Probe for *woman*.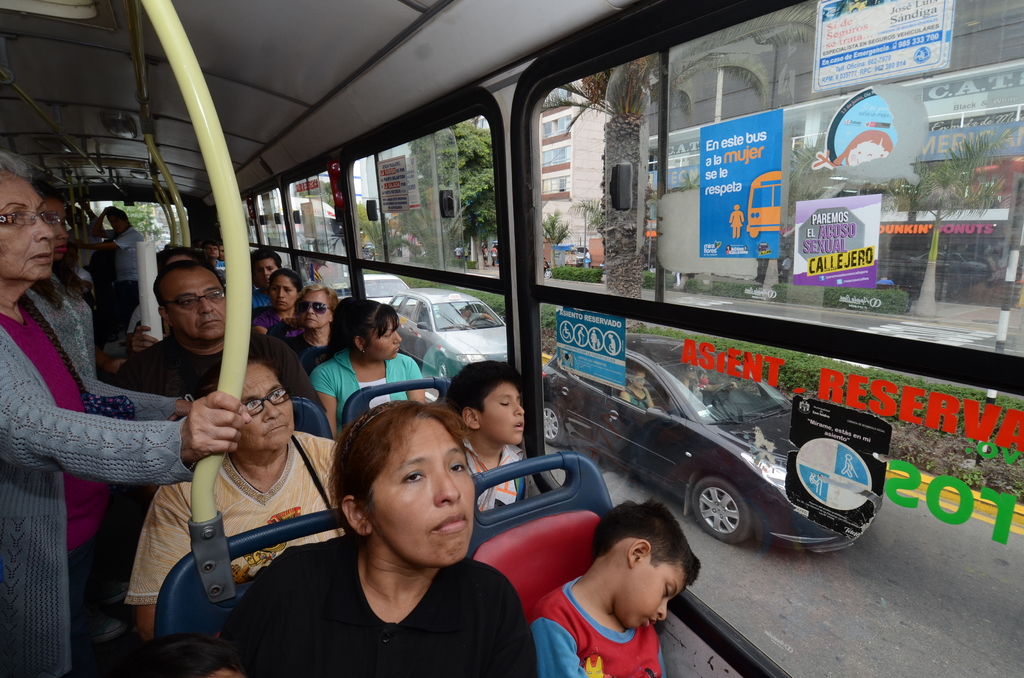
Probe result: <region>8, 174, 186, 645</region>.
